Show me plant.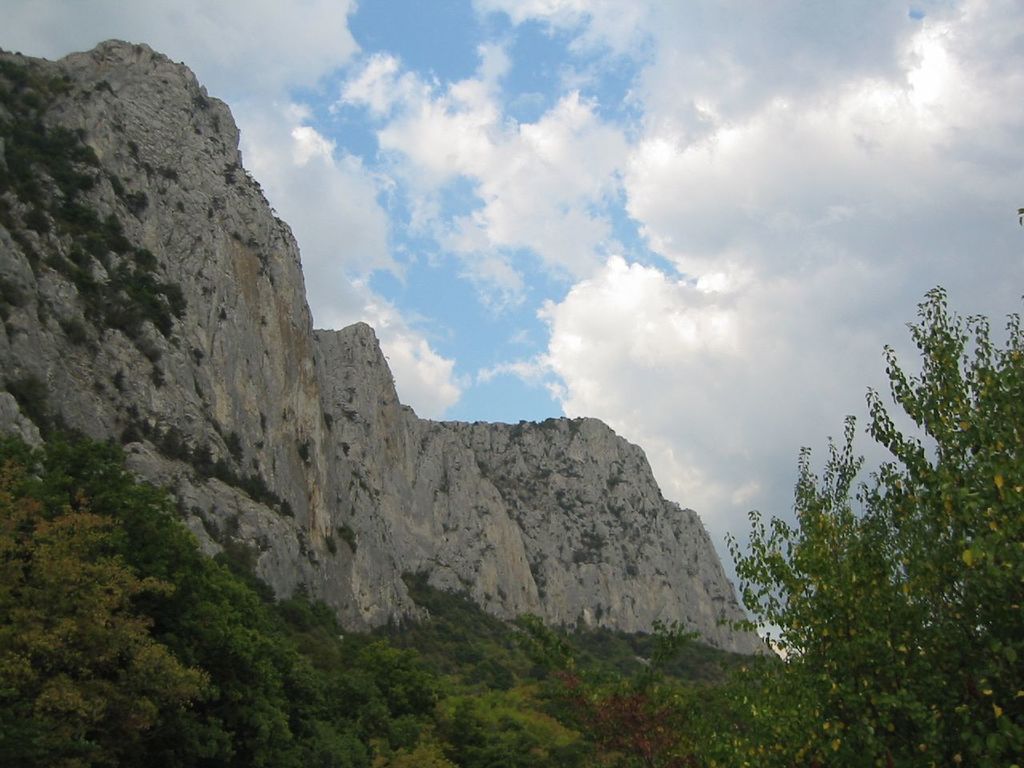
plant is here: BBox(222, 308, 226, 318).
